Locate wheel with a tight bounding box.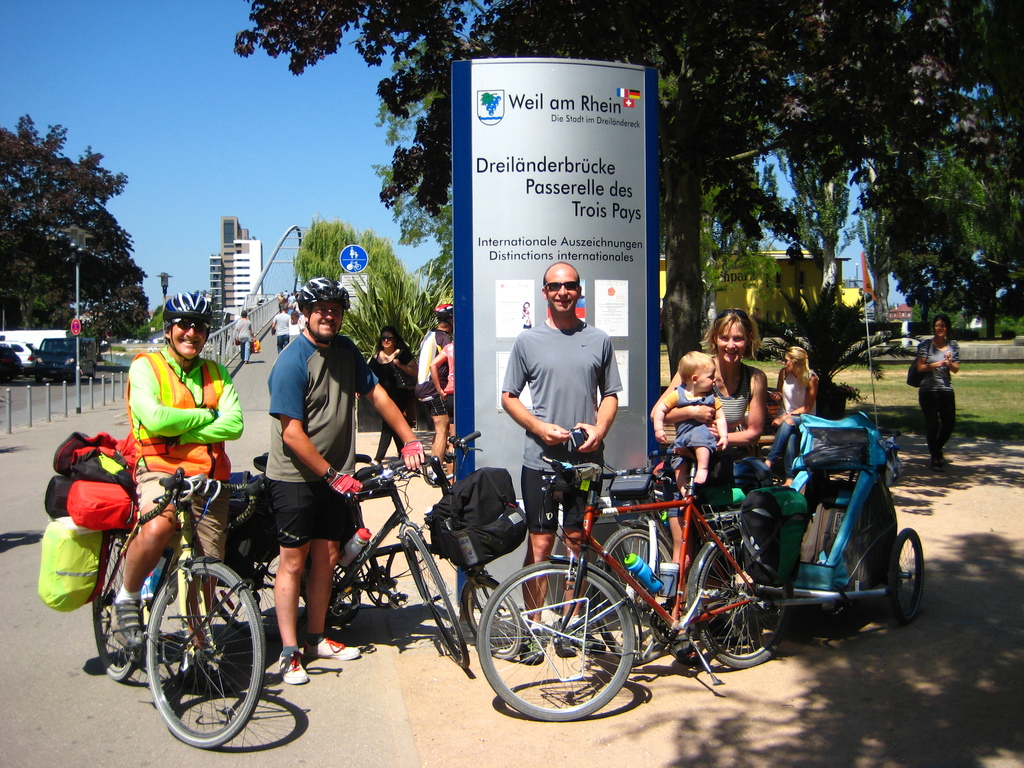
bbox(462, 568, 522, 653).
